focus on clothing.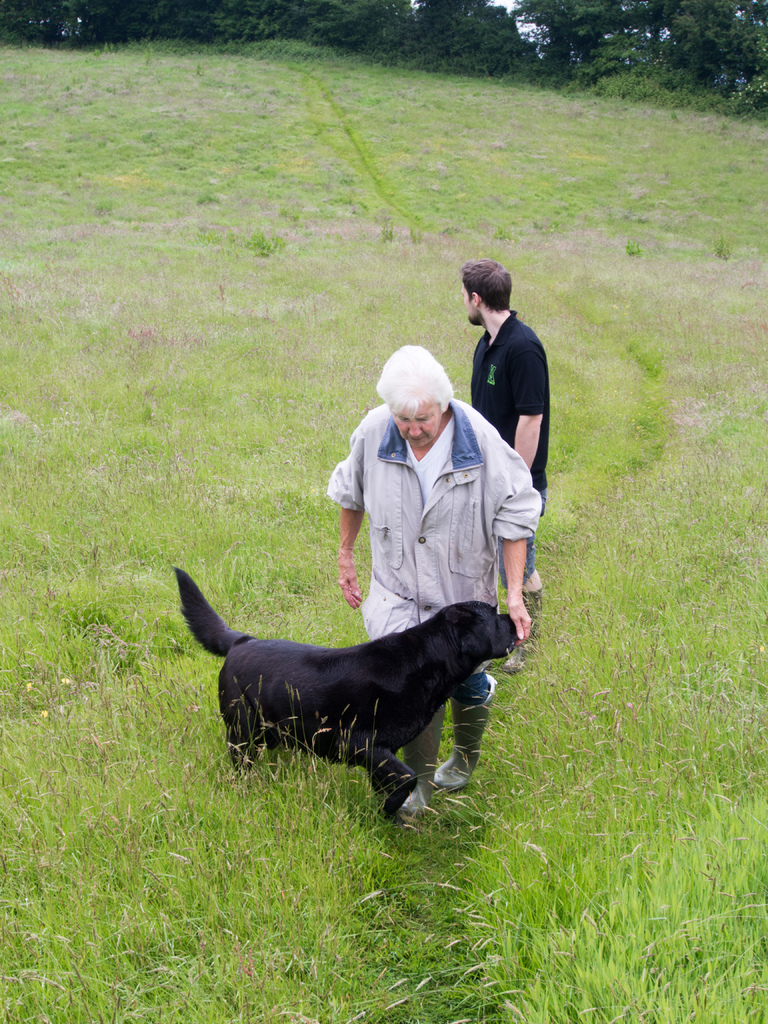
Focused at <region>467, 307, 550, 588</region>.
